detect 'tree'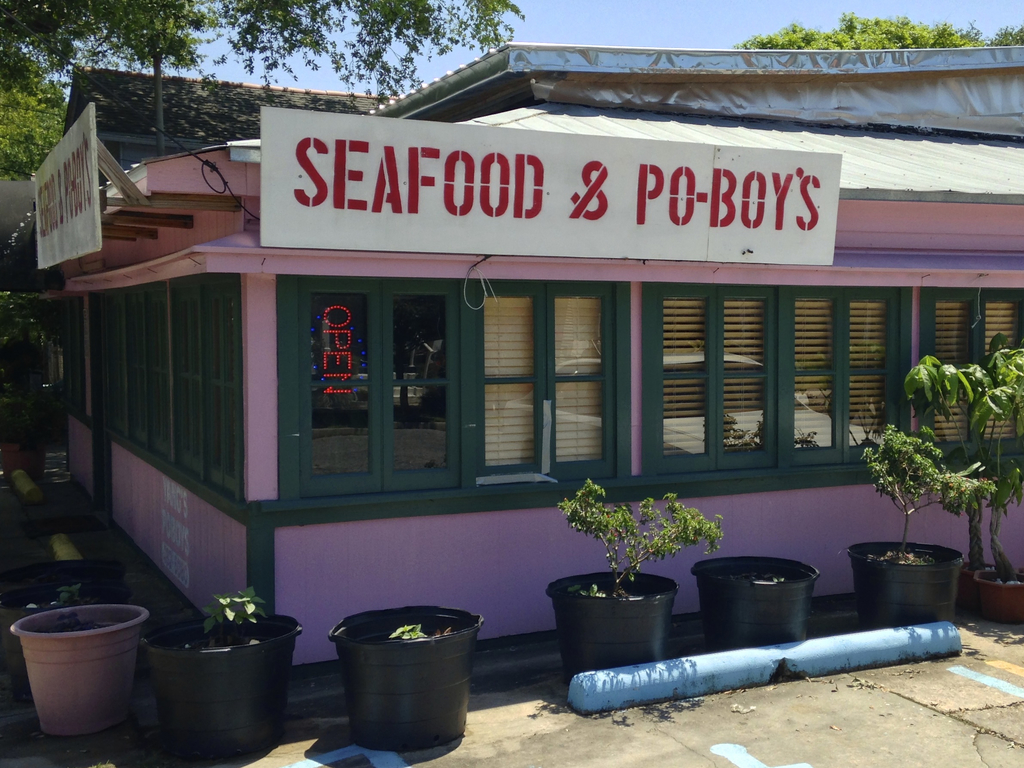
(977, 24, 1023, 48)
